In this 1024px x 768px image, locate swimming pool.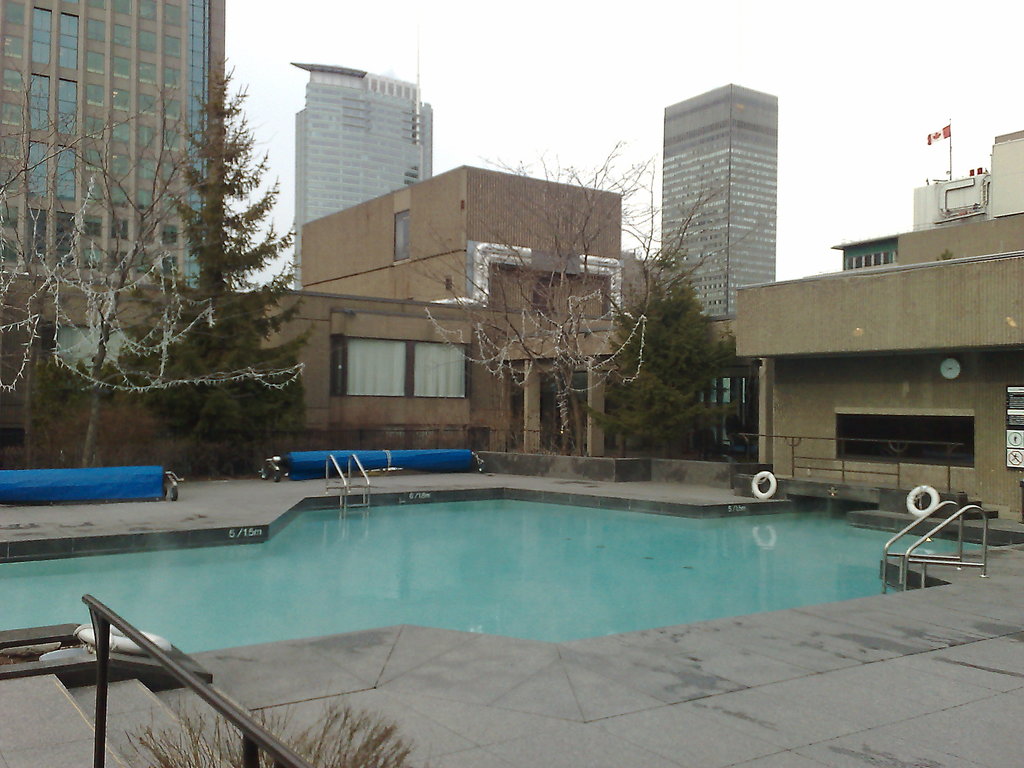
Bounding box: region(0, 488, 1022, 652).
